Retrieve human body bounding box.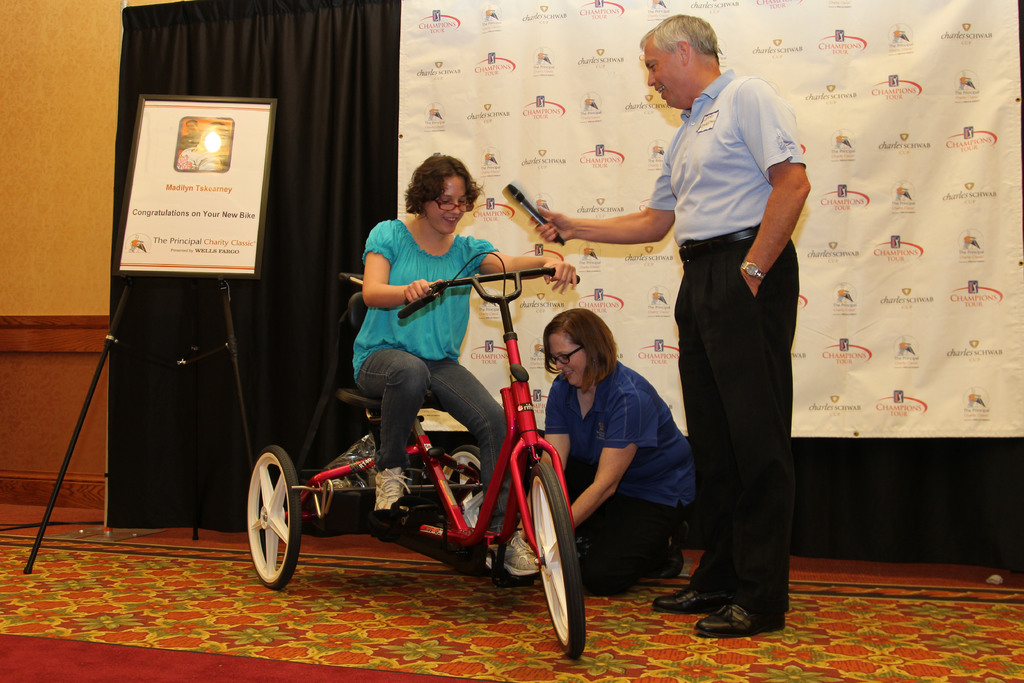
Bounding box: bbox=[341, 211, 586, 582].
